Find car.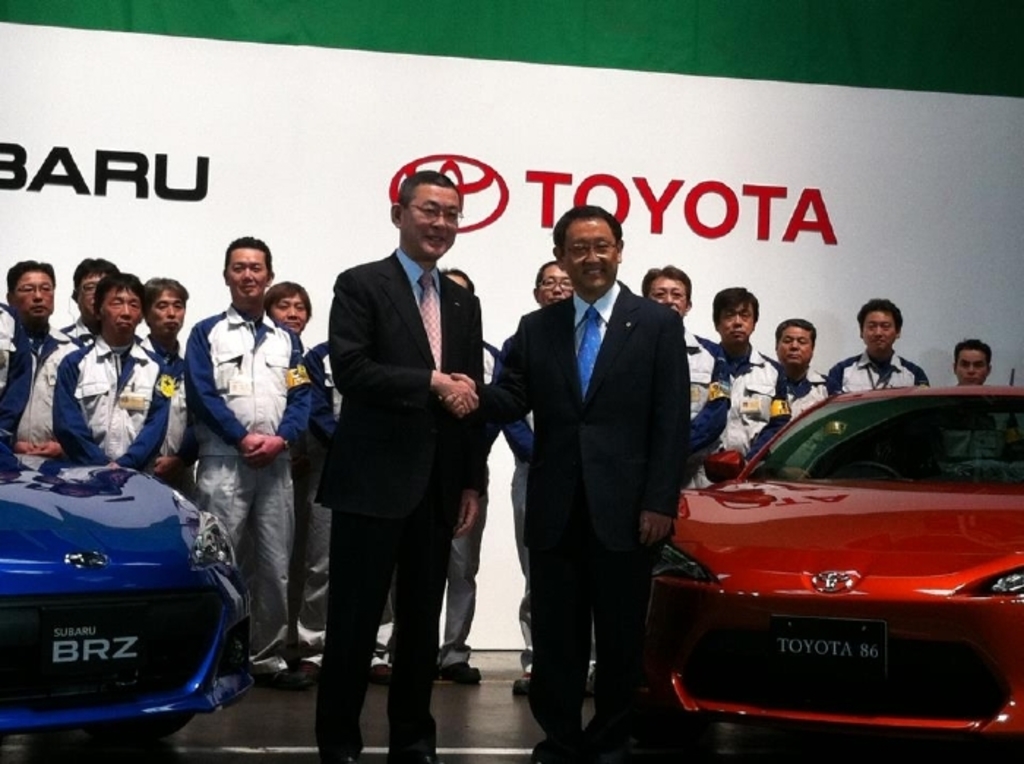
left=0, top=426, right=257, bottom=733.
